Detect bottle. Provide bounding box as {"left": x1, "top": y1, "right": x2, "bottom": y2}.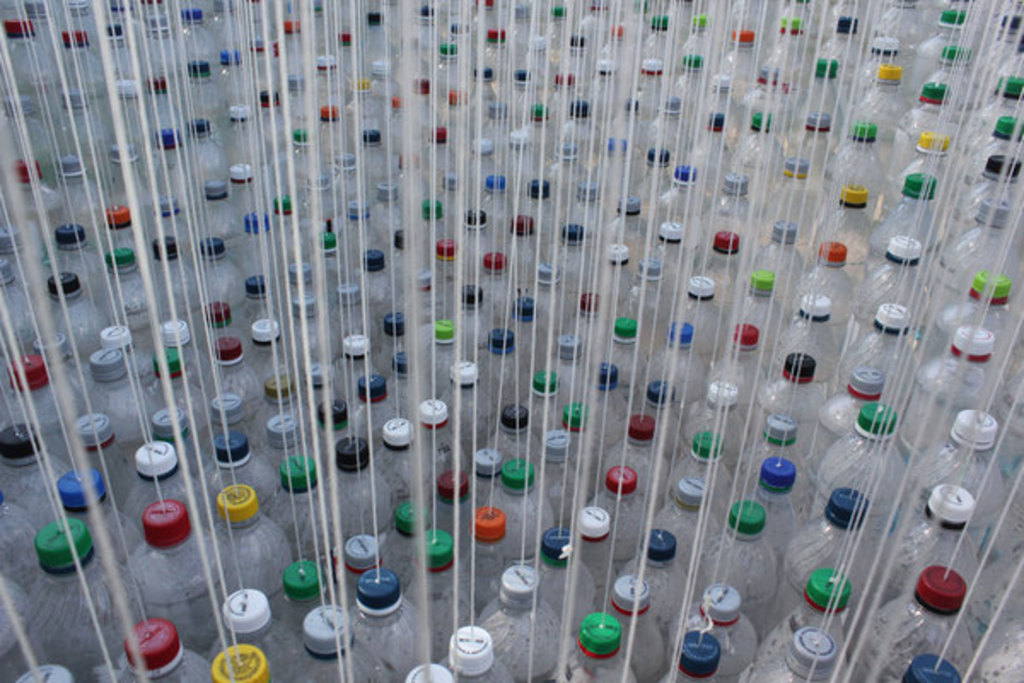
{"left": 517, "top": 176, "right": 560, "bottom": 229}.
